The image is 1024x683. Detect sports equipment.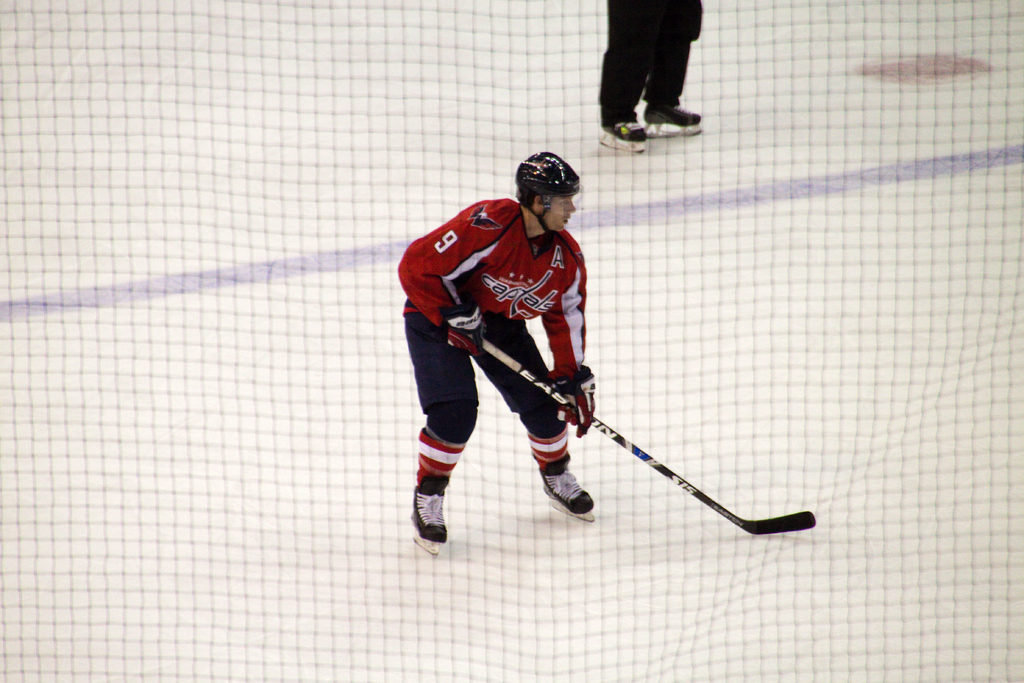
Detection: x1=540 y1=456 x2=596 y2=523.
